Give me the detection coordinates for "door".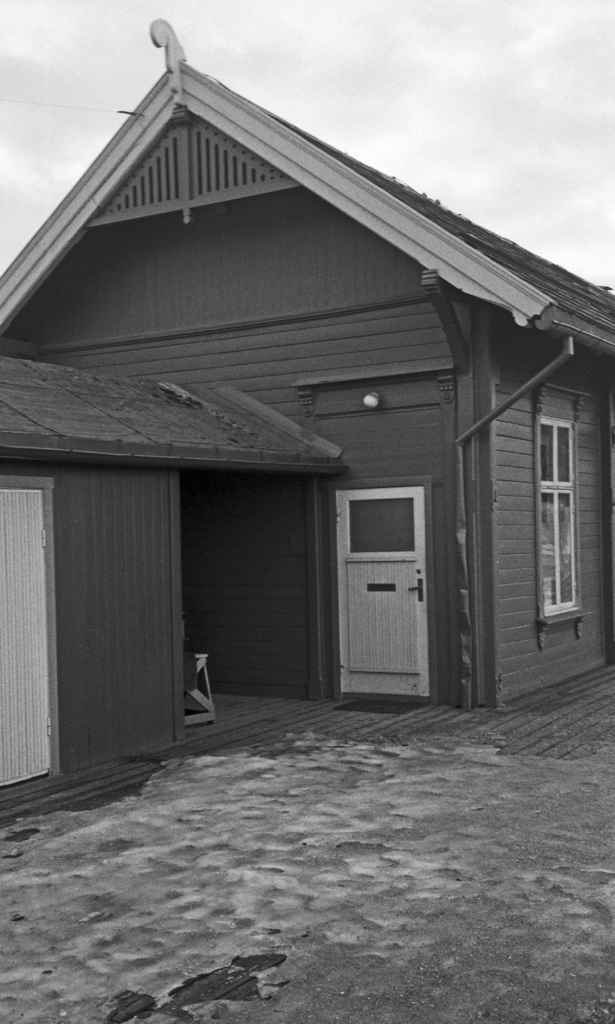
bbox(0, 481, 59, 797).
